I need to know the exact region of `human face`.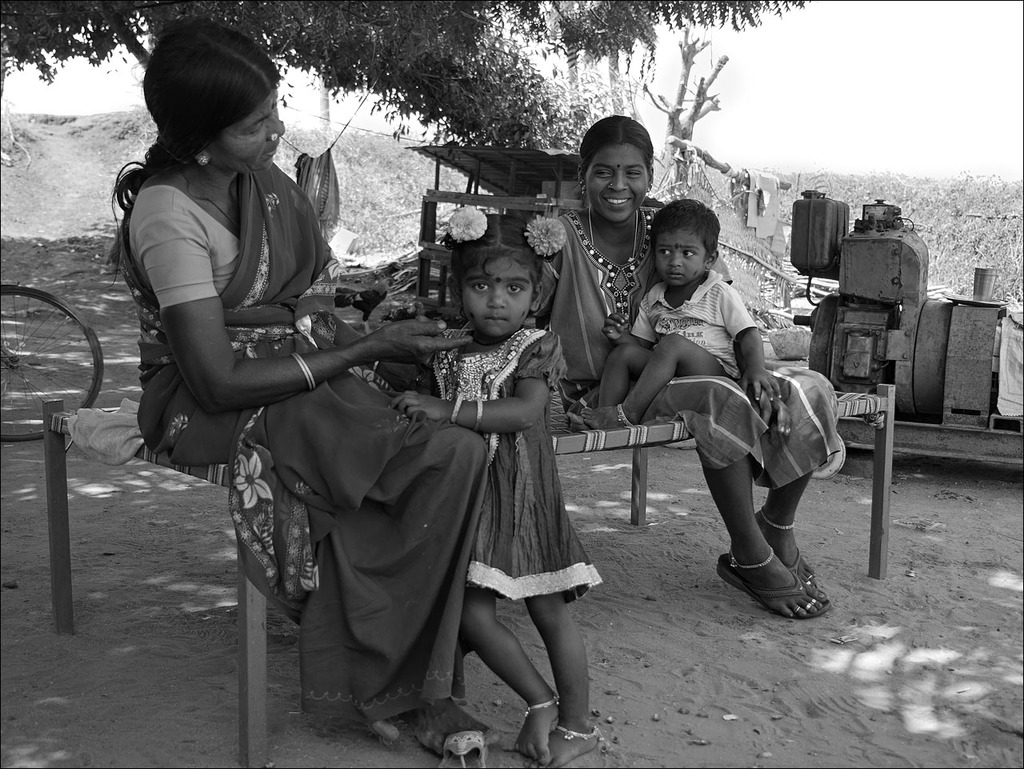
Region: box=[589, 142, 648, 216].
